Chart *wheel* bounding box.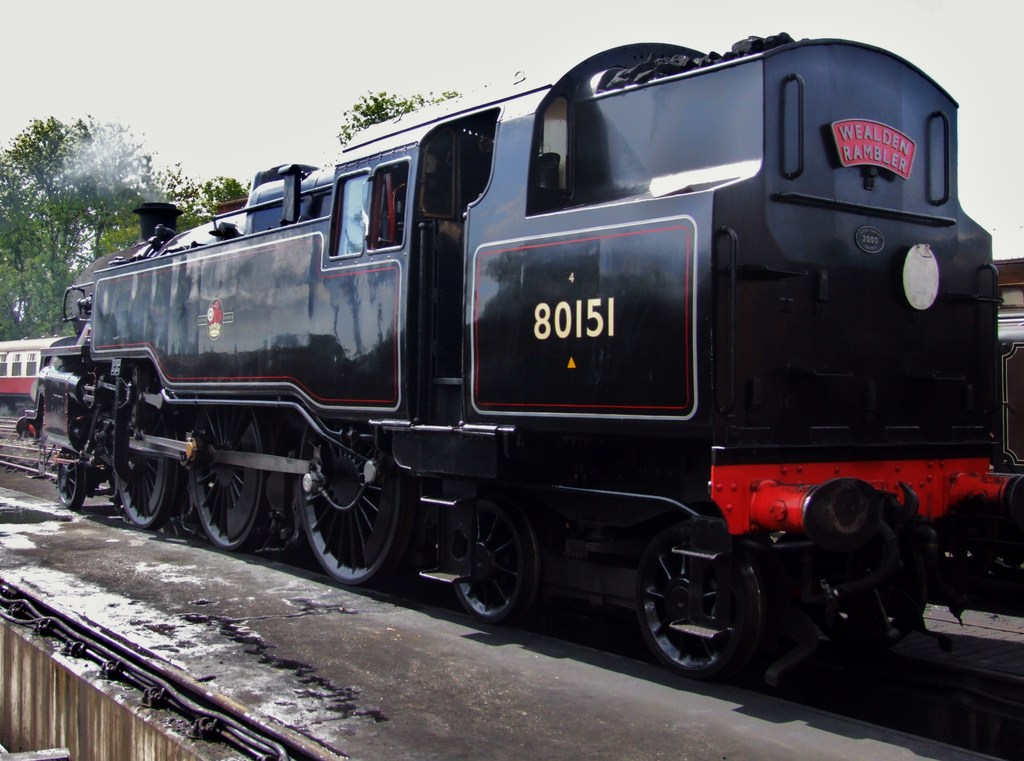
Charted: crop(620, 515, 768, 682).
